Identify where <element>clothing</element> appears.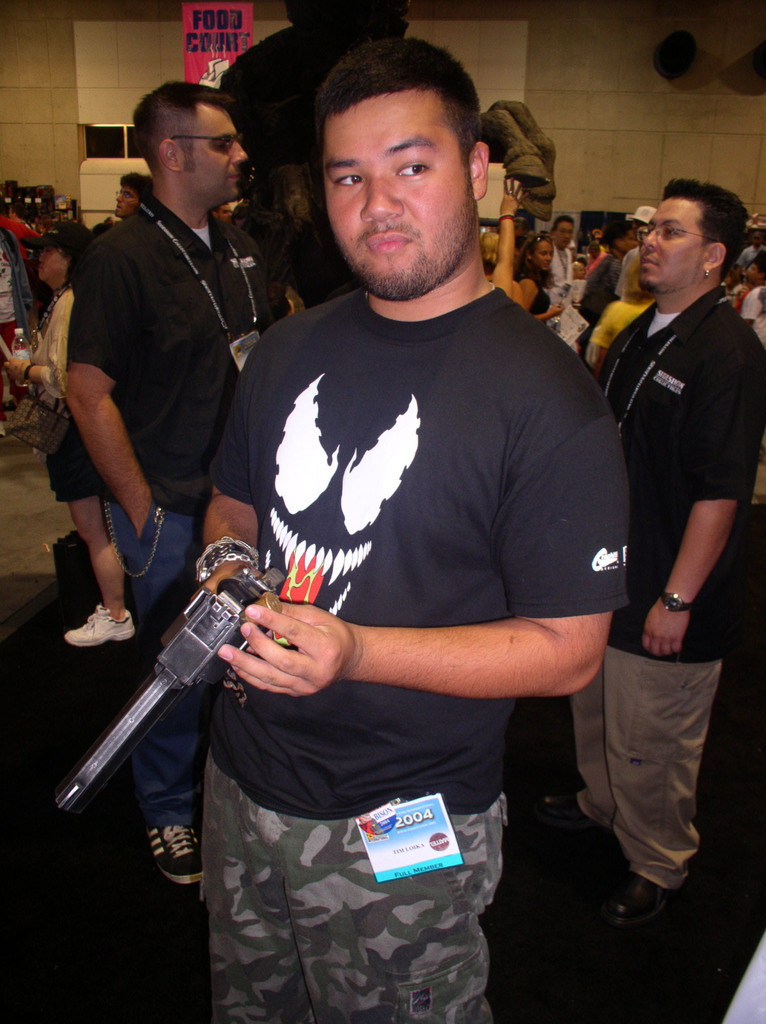
Appears at 568, 251, 619, 361.
